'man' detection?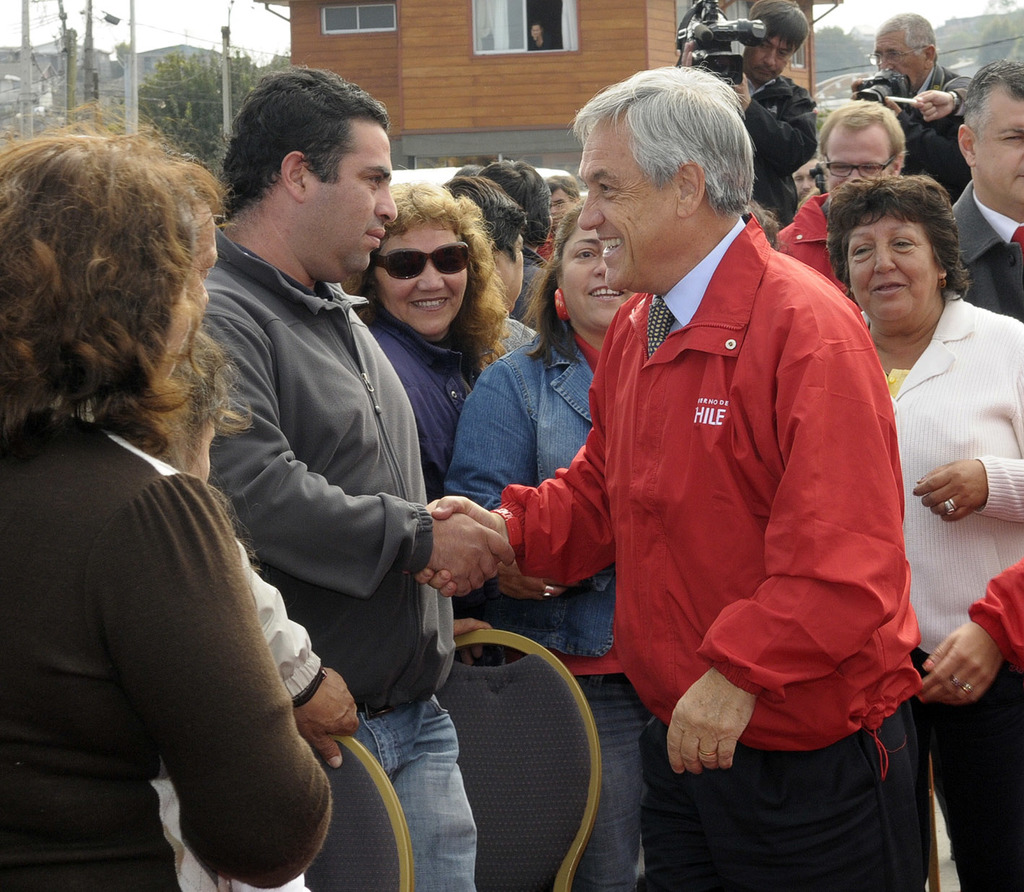
(184, 61, 531, 891)
